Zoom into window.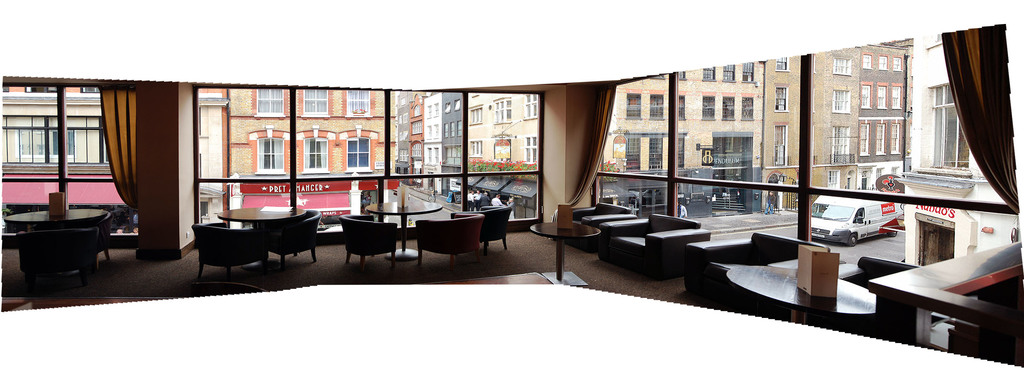
Zoom target: crop(411, 143, 421, 156).
